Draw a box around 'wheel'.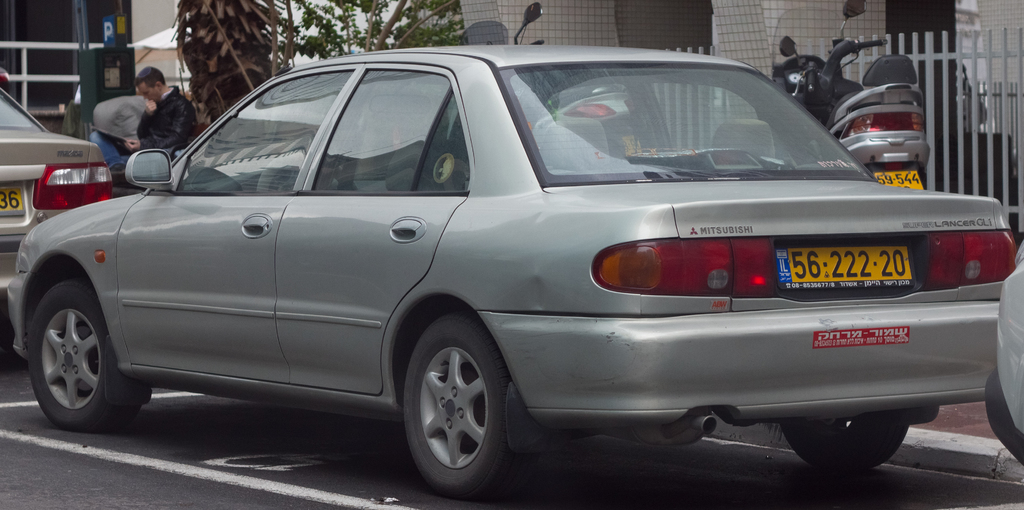
29, 278, 141, 431.
